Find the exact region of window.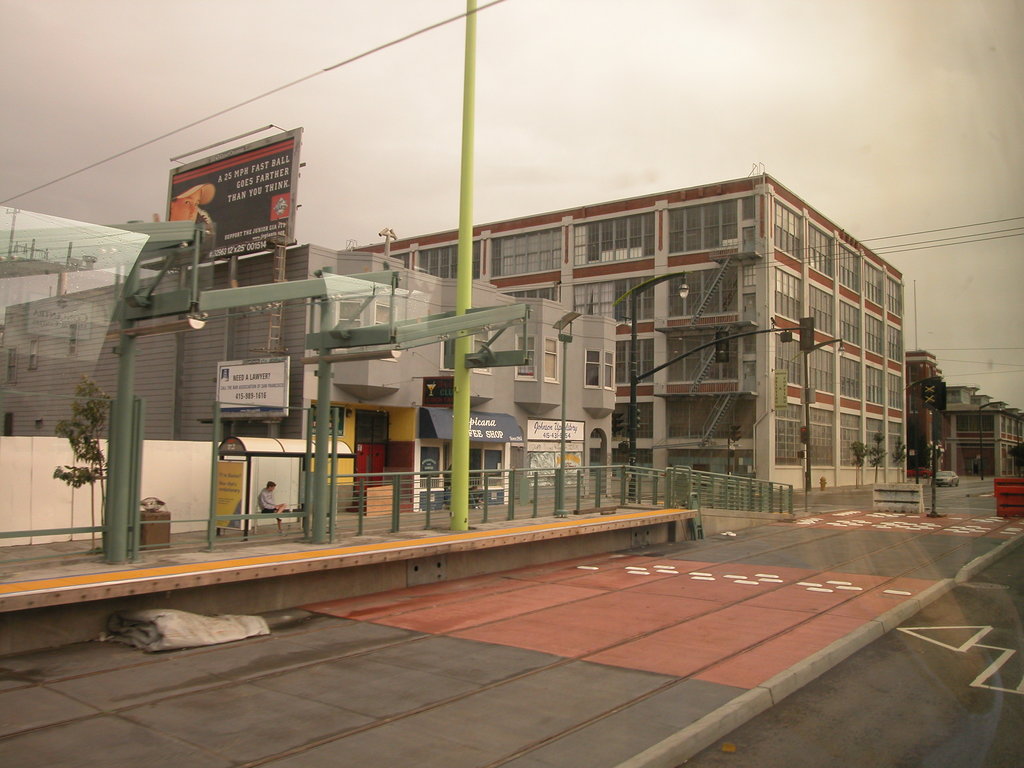
Exact region: 70 323 77 356.
